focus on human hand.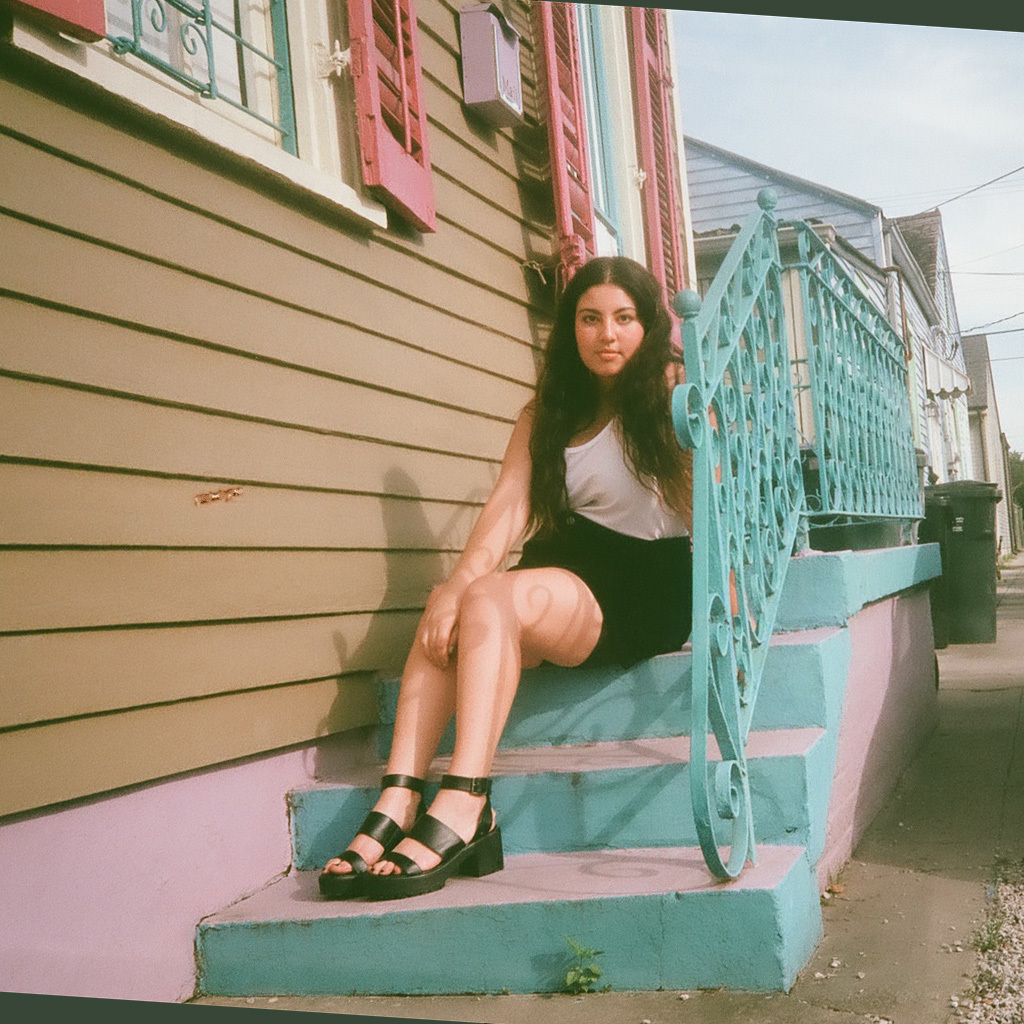
Focused at bbox=[419, 585, 461, 662].
